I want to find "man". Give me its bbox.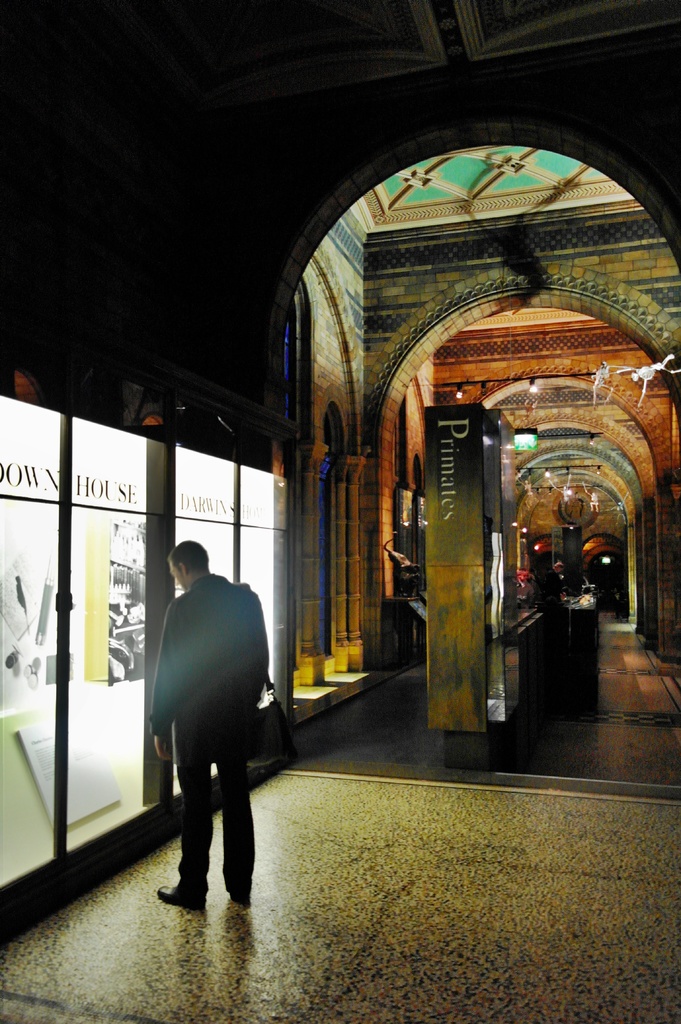
bbox=[141, 524, 286, 935].
